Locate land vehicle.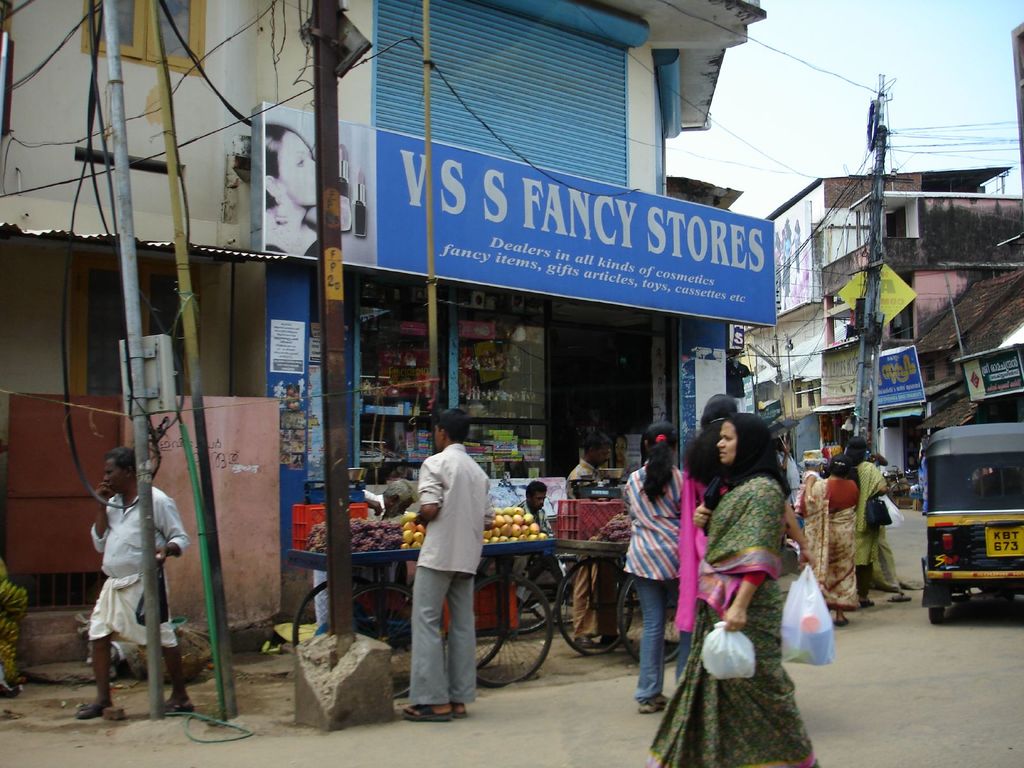
Bounding box: 554, 536, 682, 662.
